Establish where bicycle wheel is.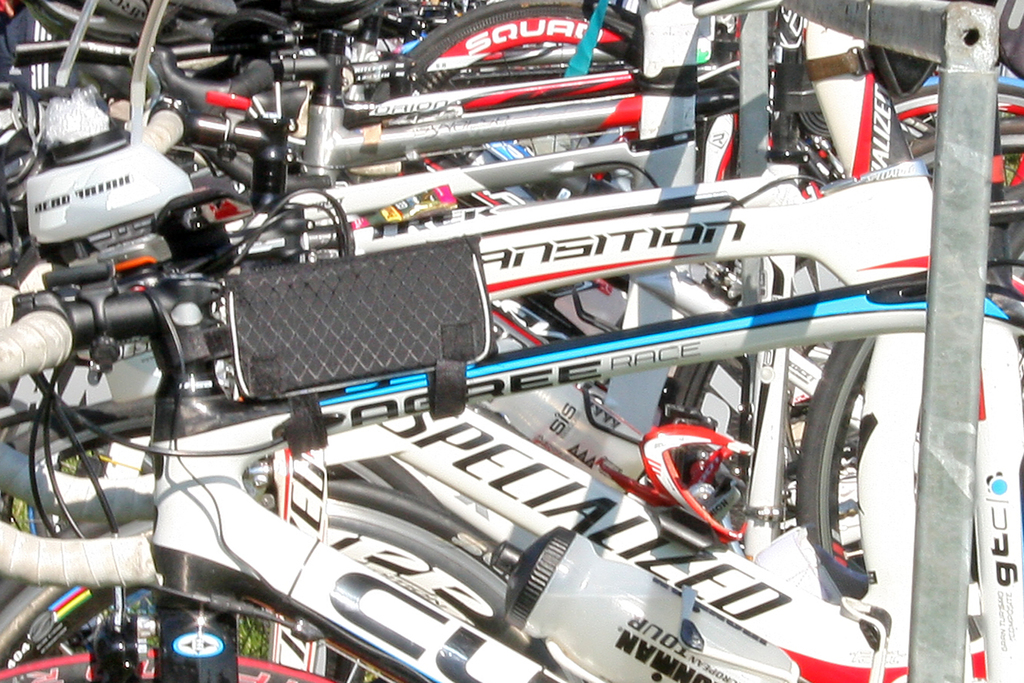
Established at (365, 1, 639, 158).
